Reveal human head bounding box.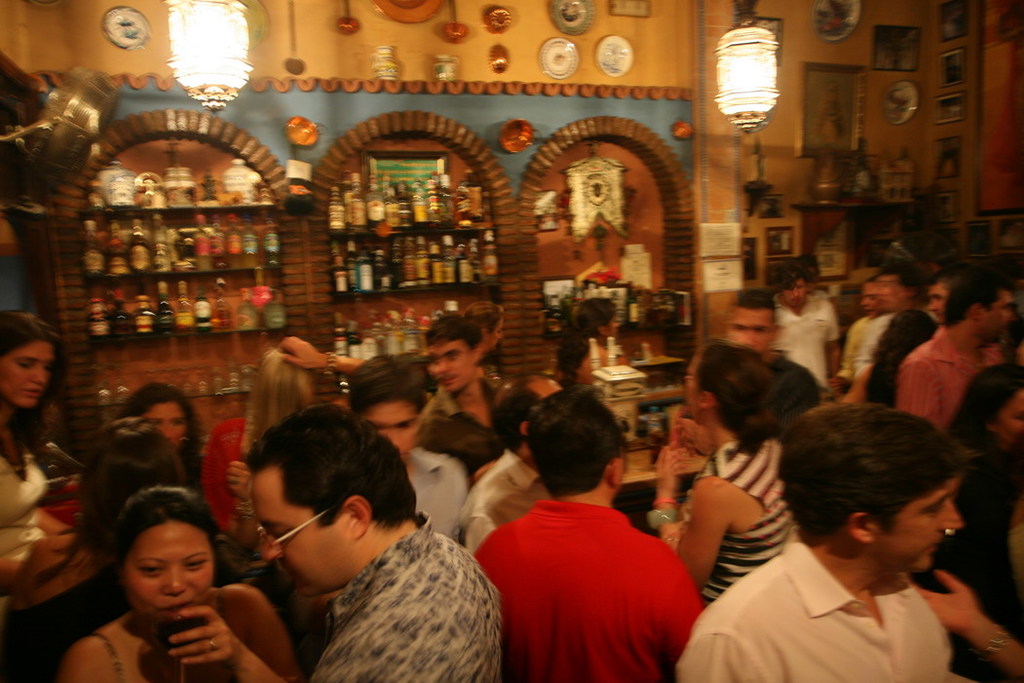
Revealed: pyautogui.locateOnScreen(422, 315, 483, 394).
